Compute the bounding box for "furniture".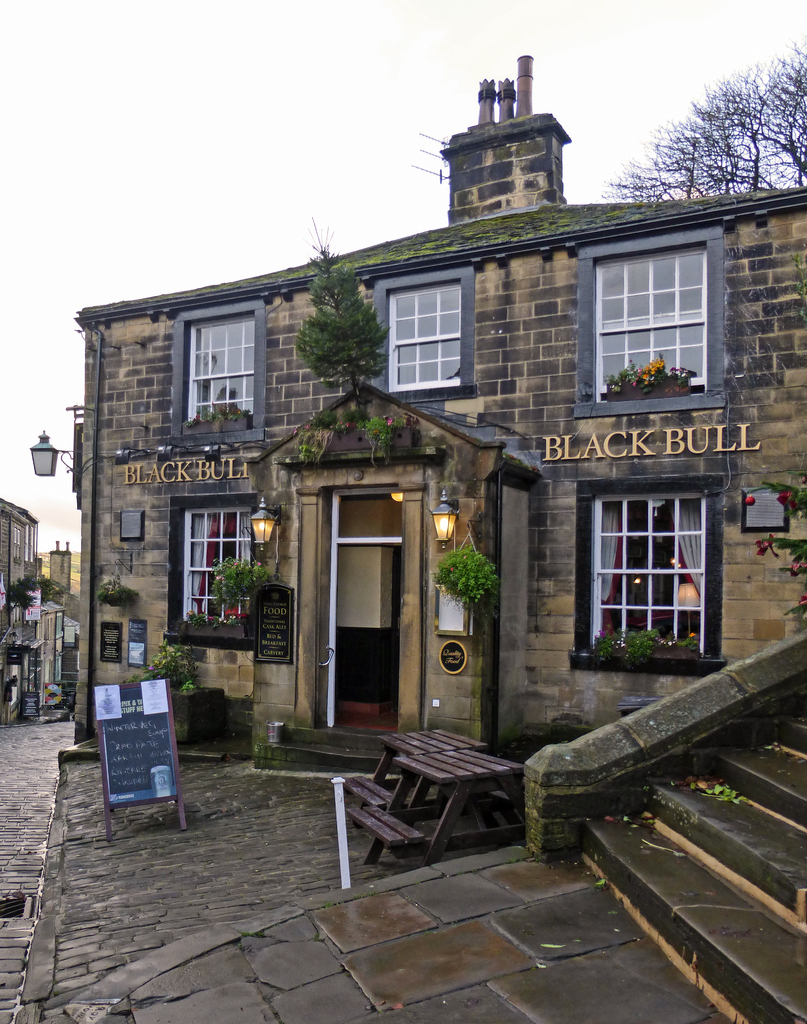
[x1=338, y1=722, x2=491, y2=824].
